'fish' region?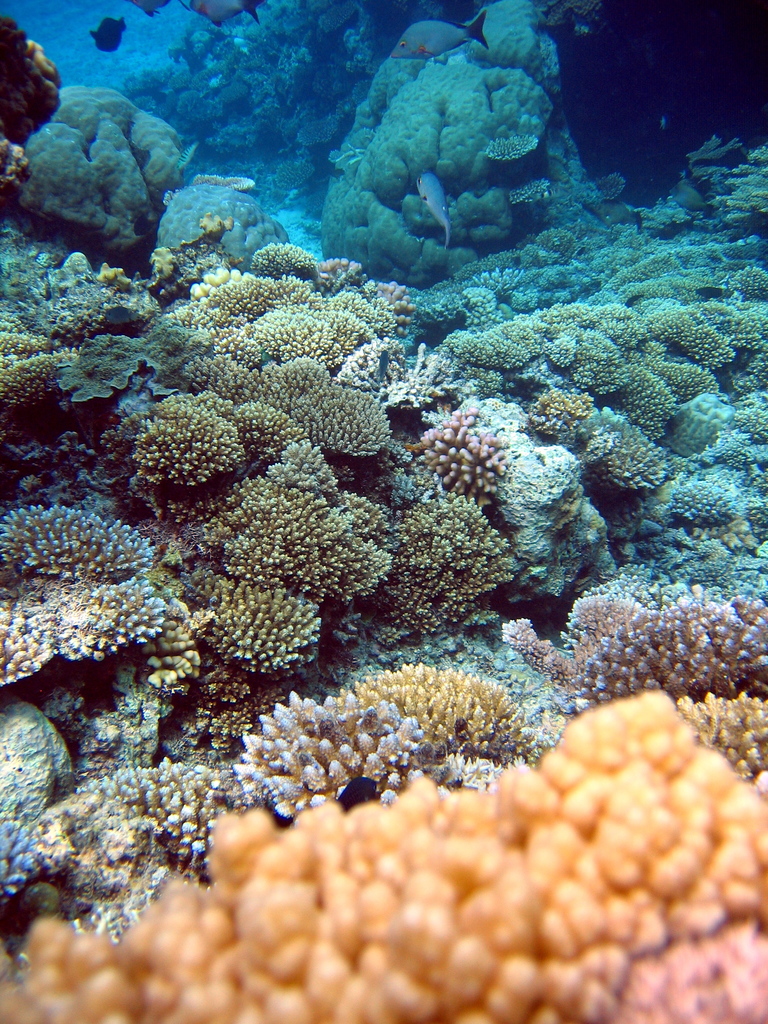
pyautogui.locateOnScreen(189, 0, 269, 22)
